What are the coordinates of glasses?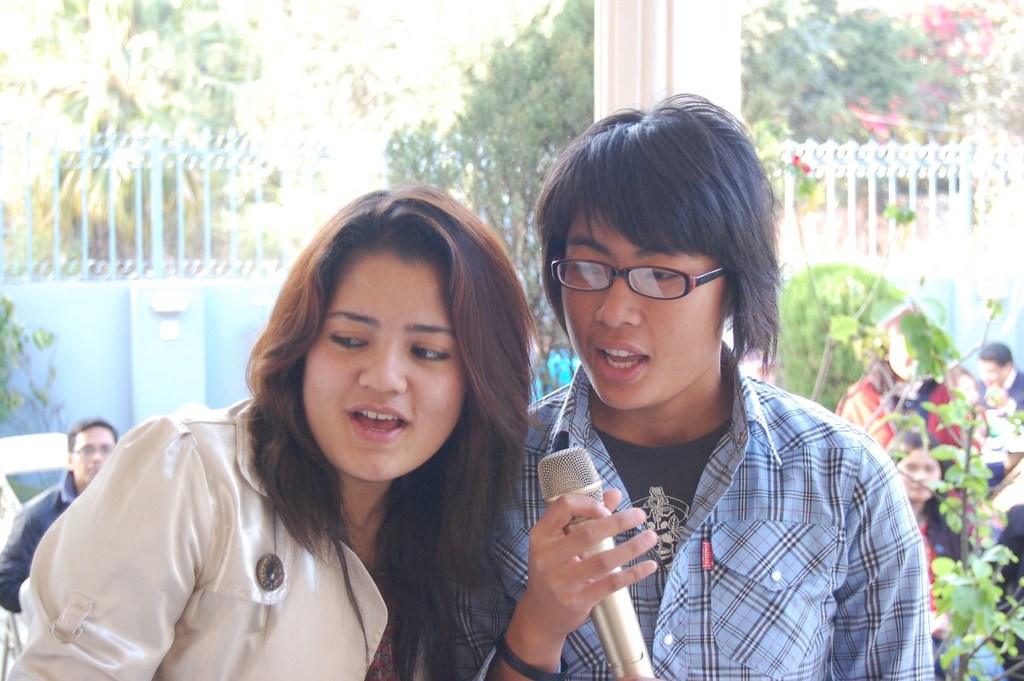
<region>68, 444, 113, 457</region>.
